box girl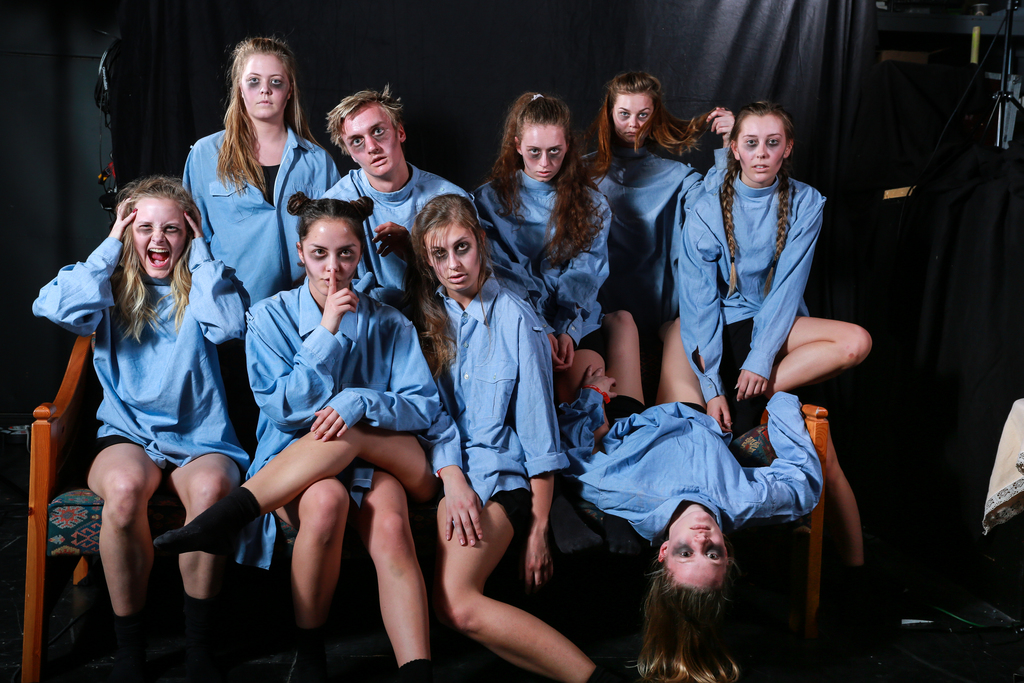
bbox=[570, 68, 732, 407]
